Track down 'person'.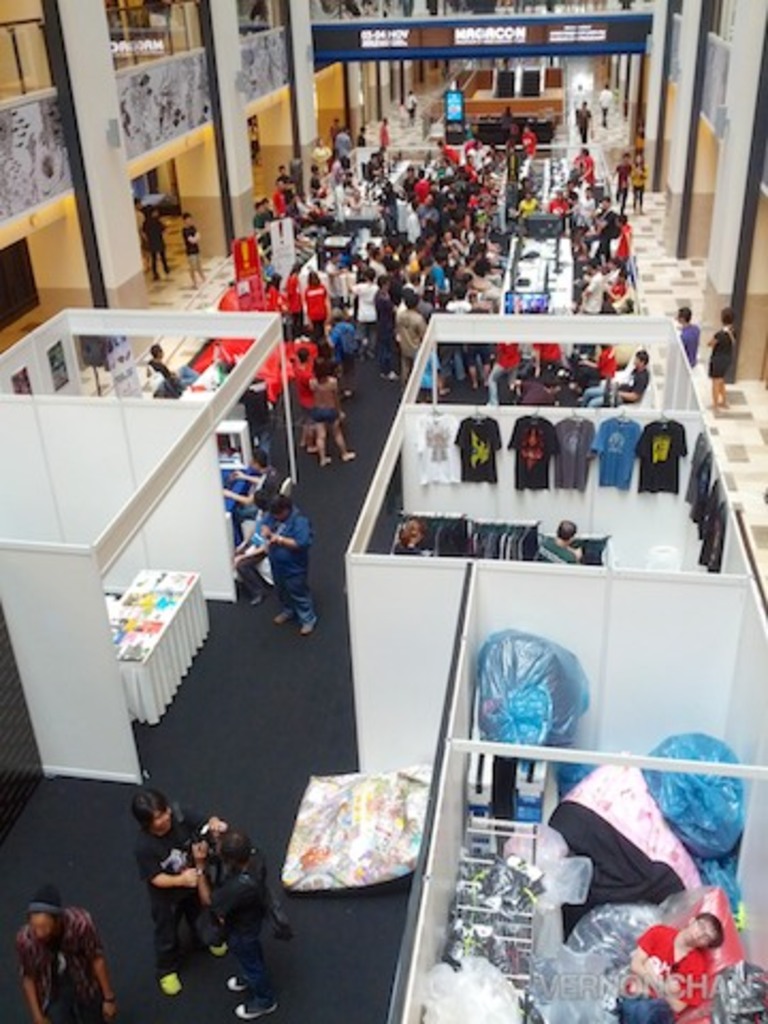
Tracked to <box>134,791,233,998</box>.
